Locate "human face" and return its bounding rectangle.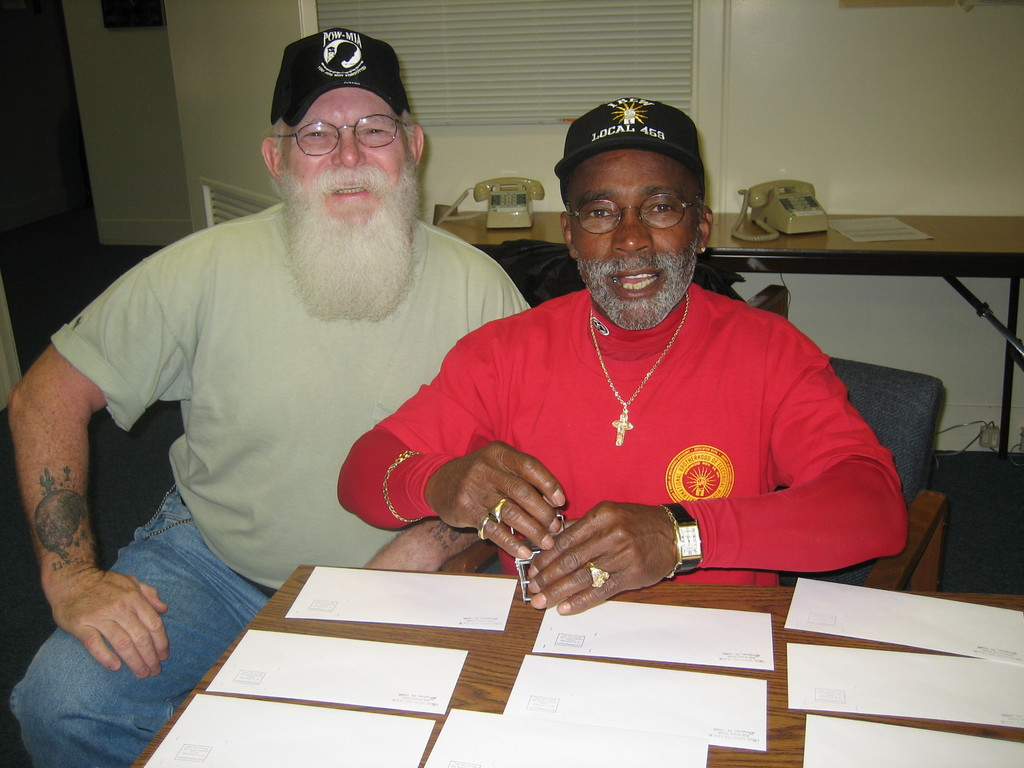
box(556, 143, 700, 319).
